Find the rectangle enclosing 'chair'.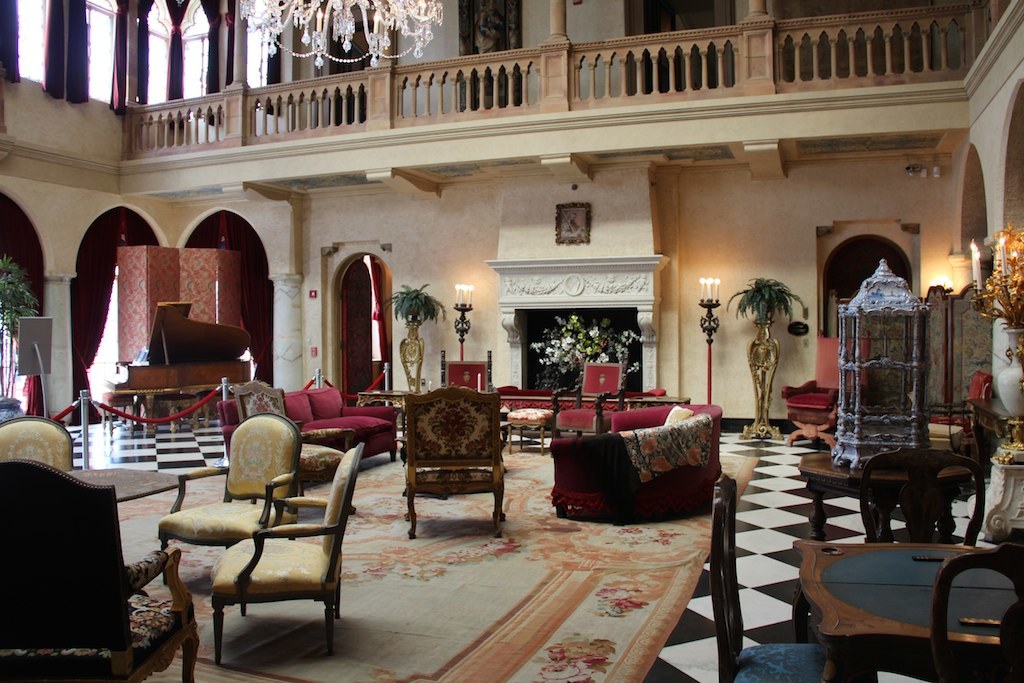
BBox(0, 456, 204, 682).
